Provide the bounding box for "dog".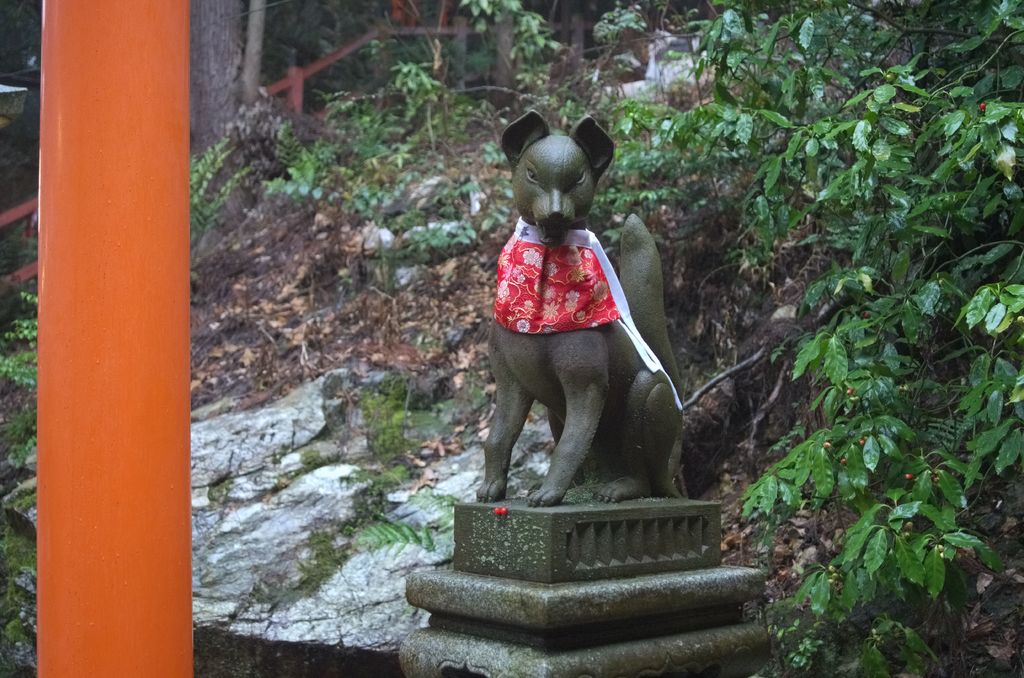
(474, 109, 689, 504).
